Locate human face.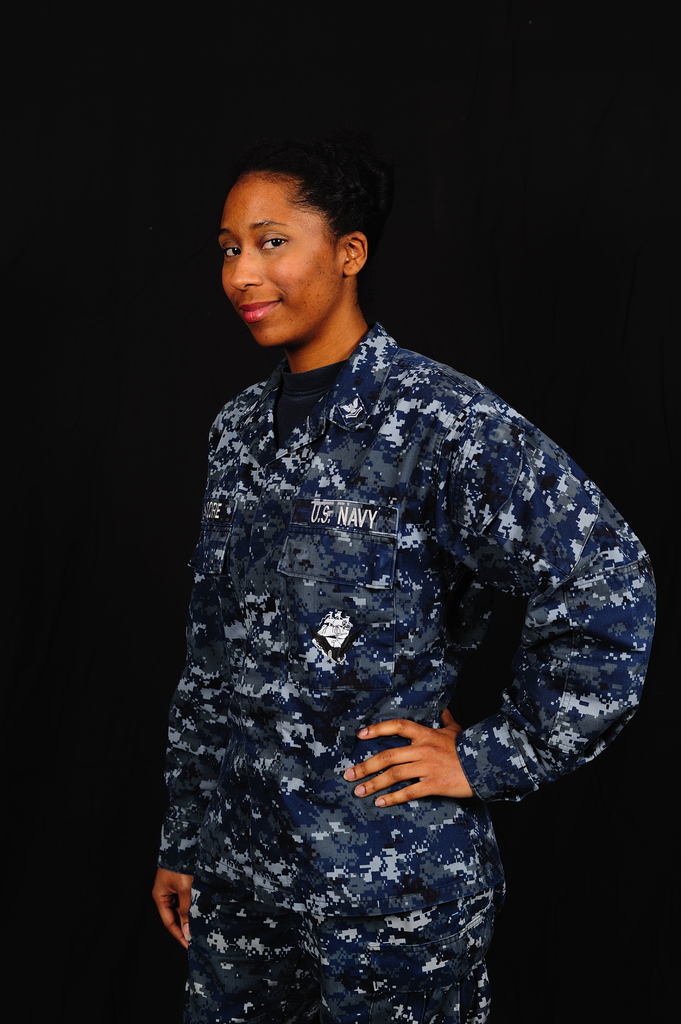
Bounding box: (x1=218, y1=173, x2=345, y2=350).
